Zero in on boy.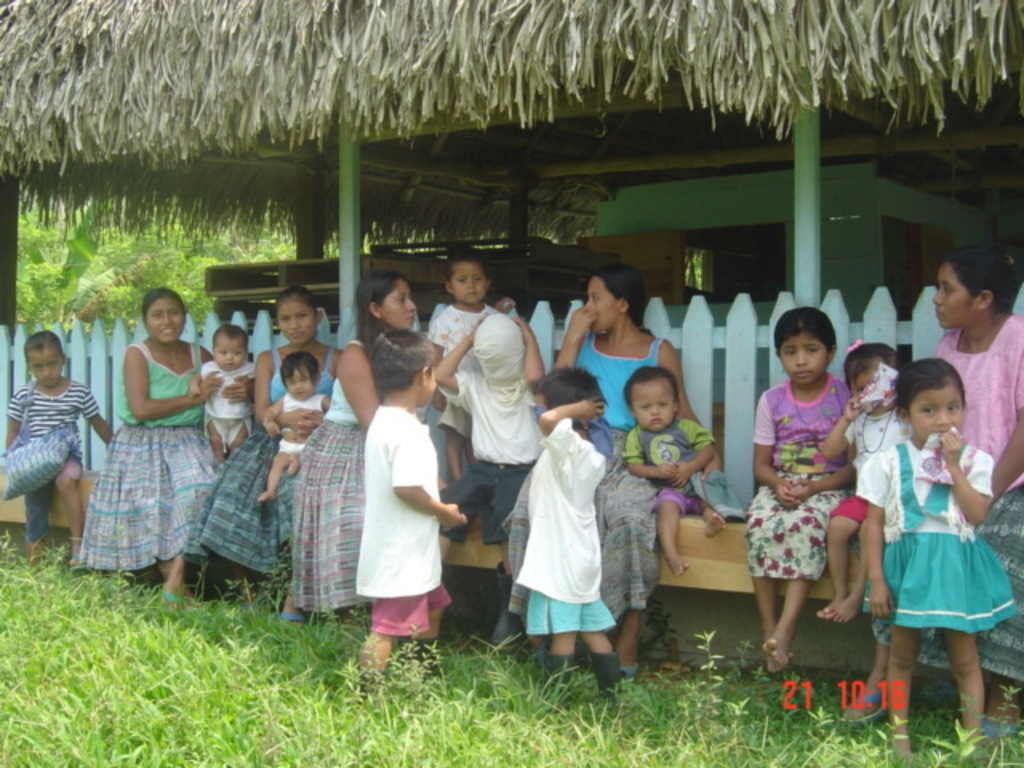
Zeroed in: {"x1": 621, "y1": 365, "x2": 726, "y2": 578}.
